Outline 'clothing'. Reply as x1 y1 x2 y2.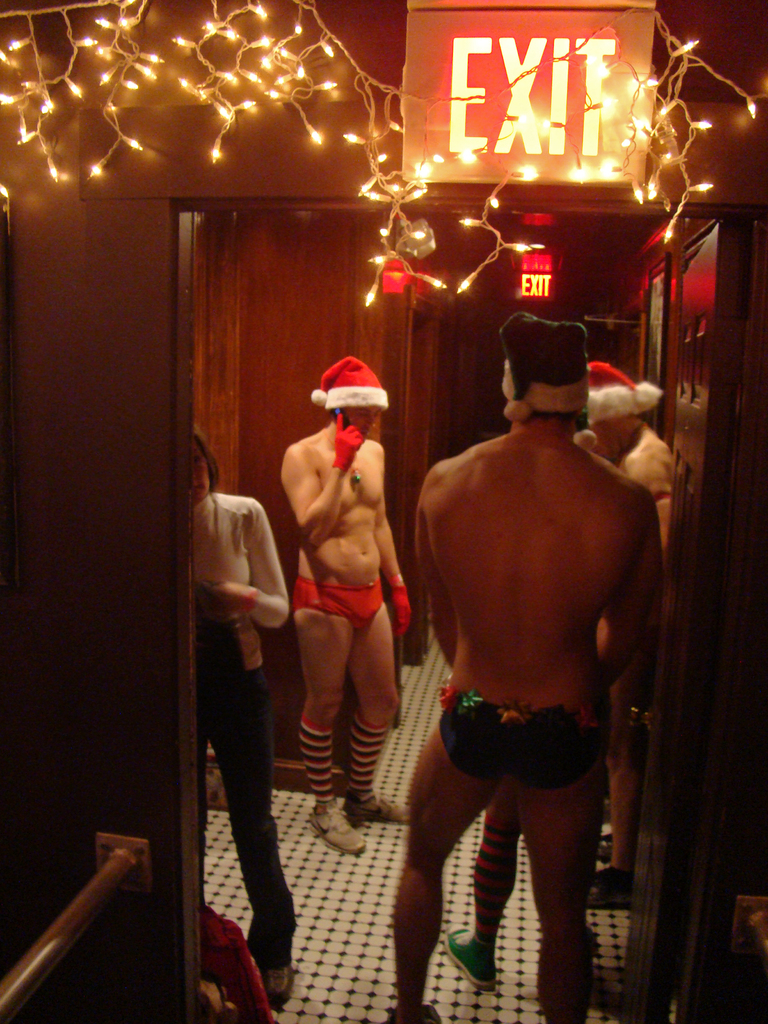
301 570 388 626.
